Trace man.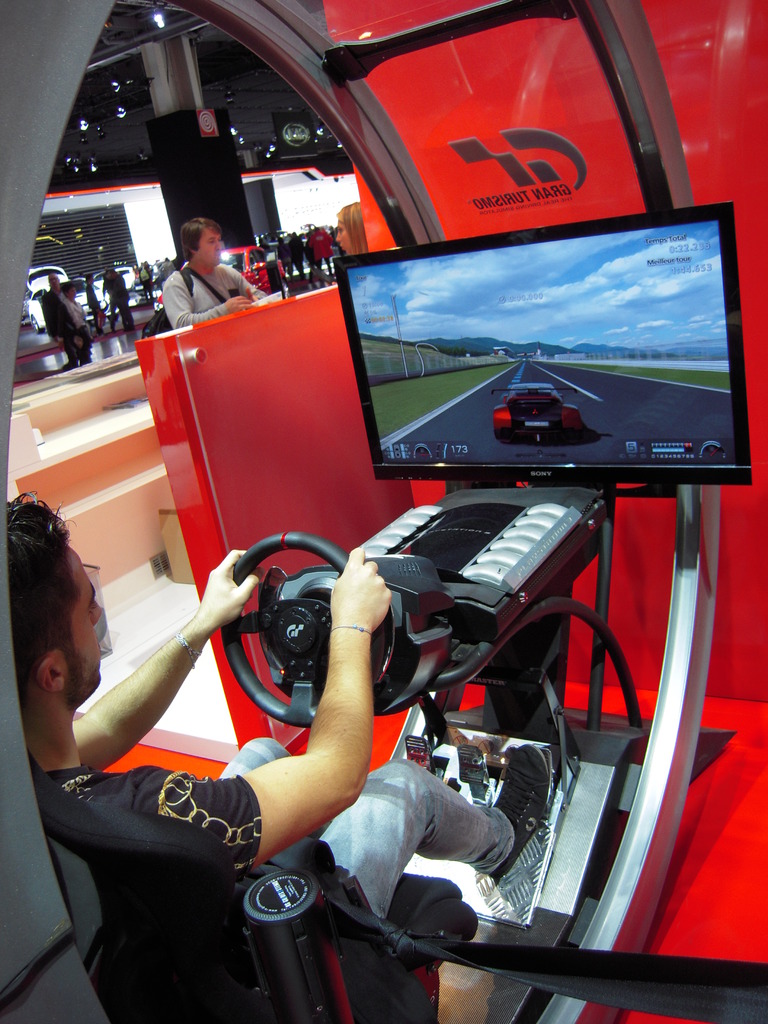
Traced to [42,271,93,377].
